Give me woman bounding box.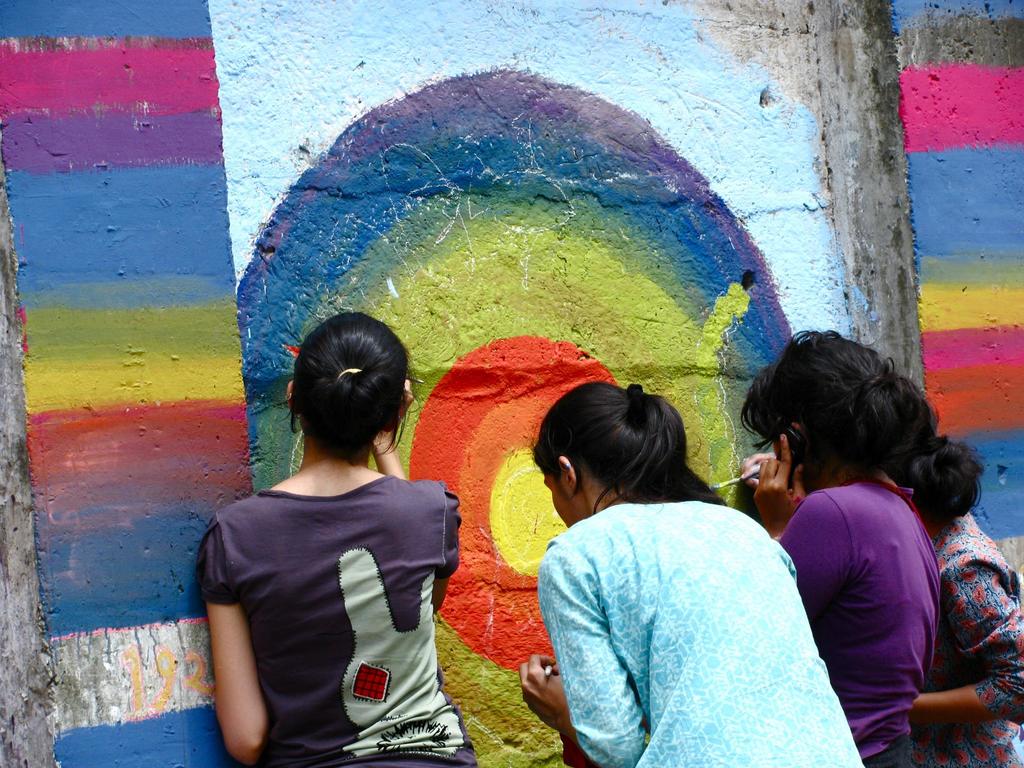
detection(523, 381, 865, 767).
